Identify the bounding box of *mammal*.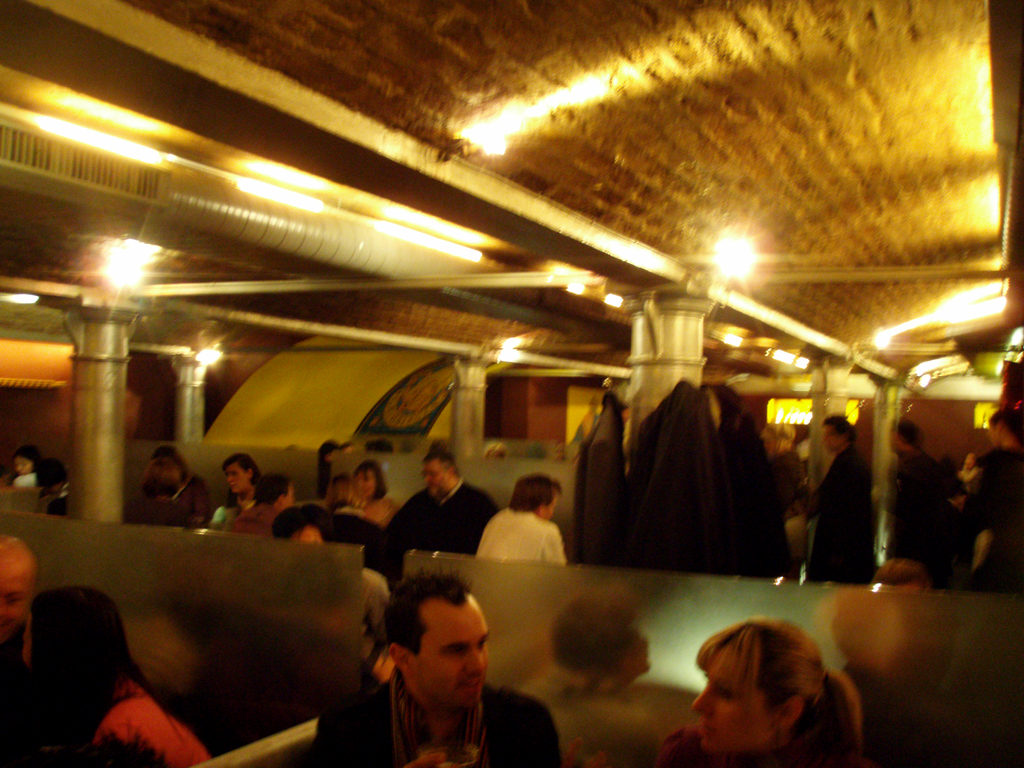
rect(3, 441, 41, 488).
